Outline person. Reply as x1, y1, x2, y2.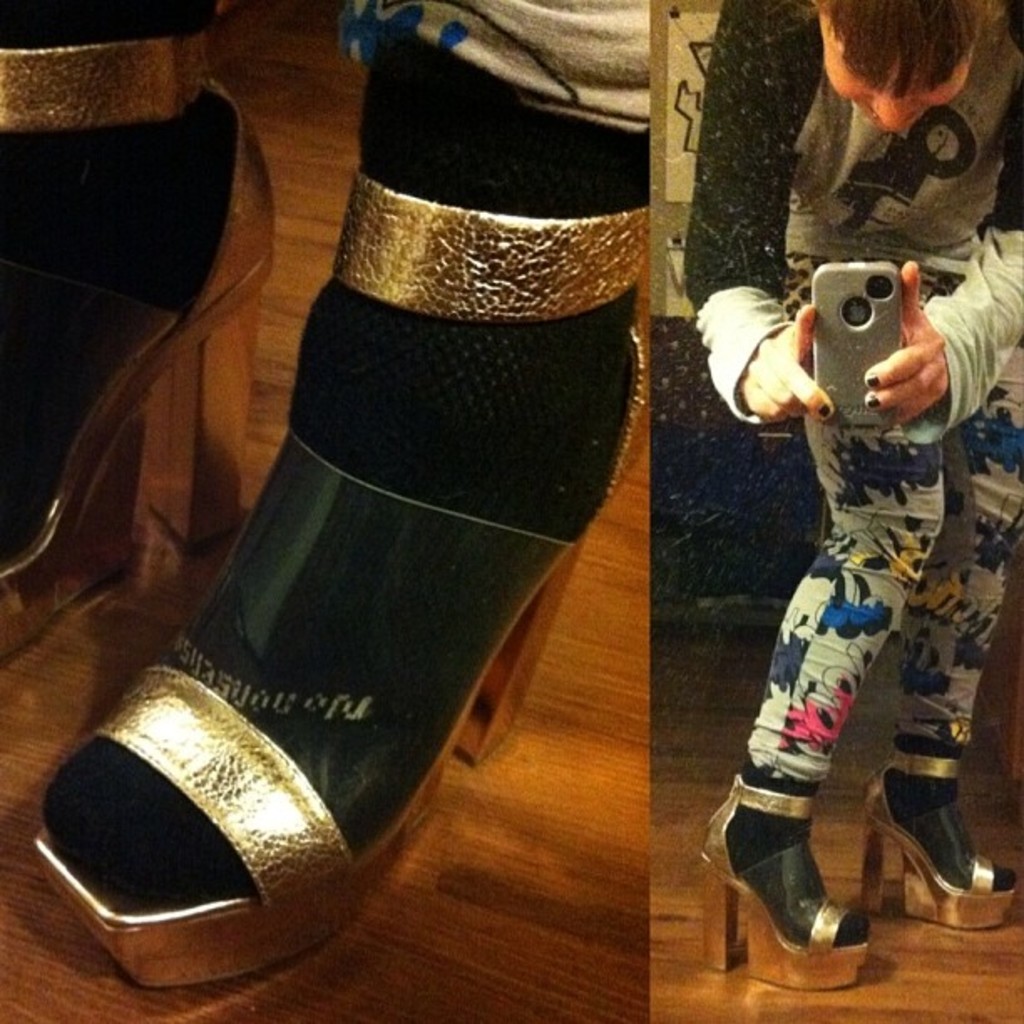
0, 0, 649, 999.
